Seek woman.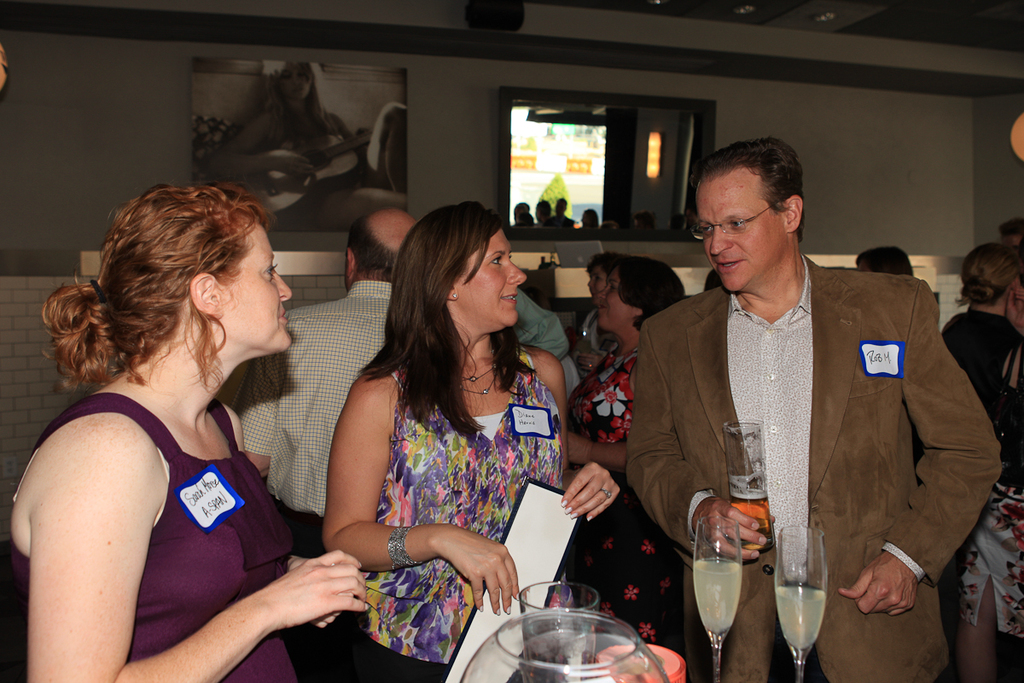
<box>958,273,1023,682</box>.
